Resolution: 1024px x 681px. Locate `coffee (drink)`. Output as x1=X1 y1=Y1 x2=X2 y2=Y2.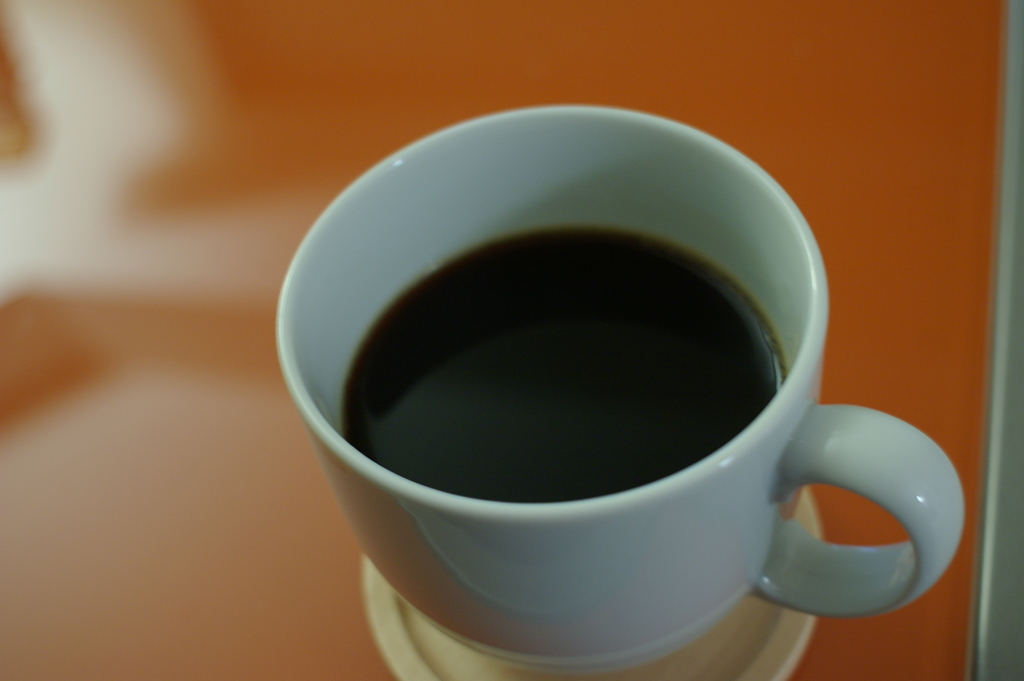
x1=274 y1=97 x2=971 y2=677.
